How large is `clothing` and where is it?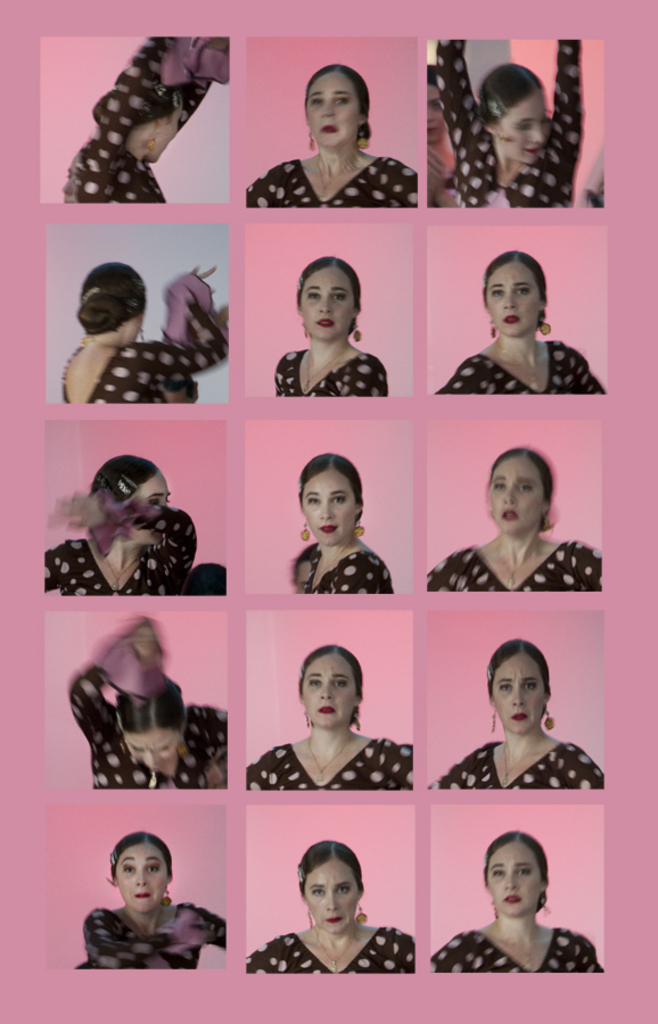
Bounding box: crop(43, 487, 196, 596).
